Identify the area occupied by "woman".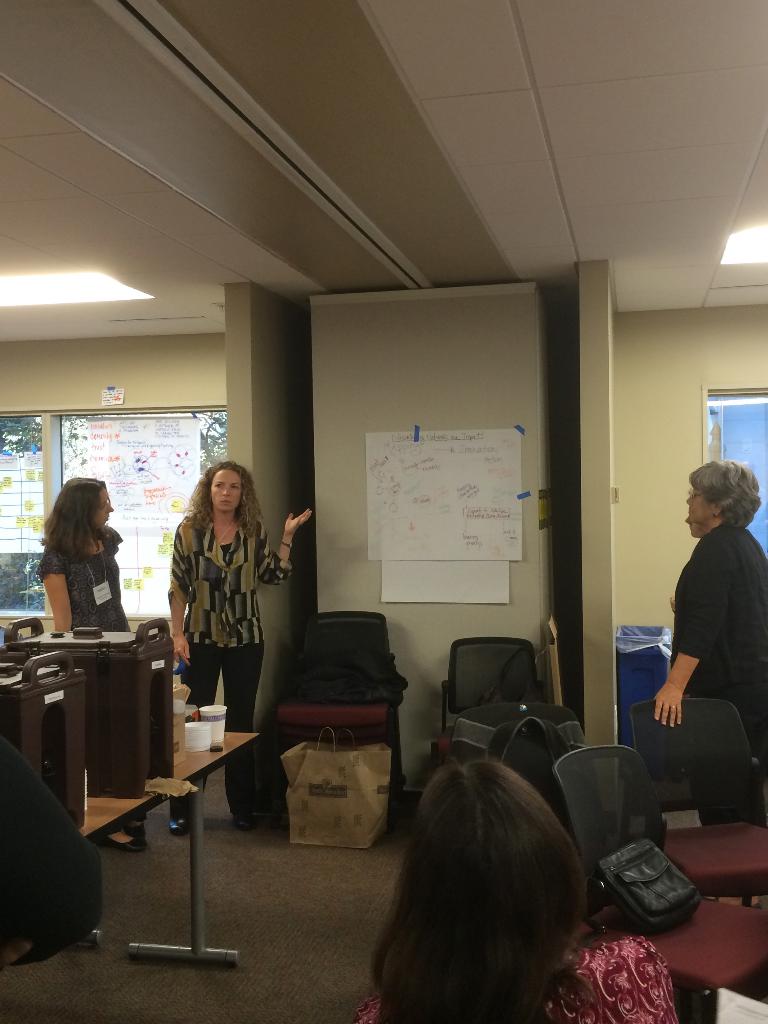
Area: [left=35, top=474, right=150, bottom=853].
